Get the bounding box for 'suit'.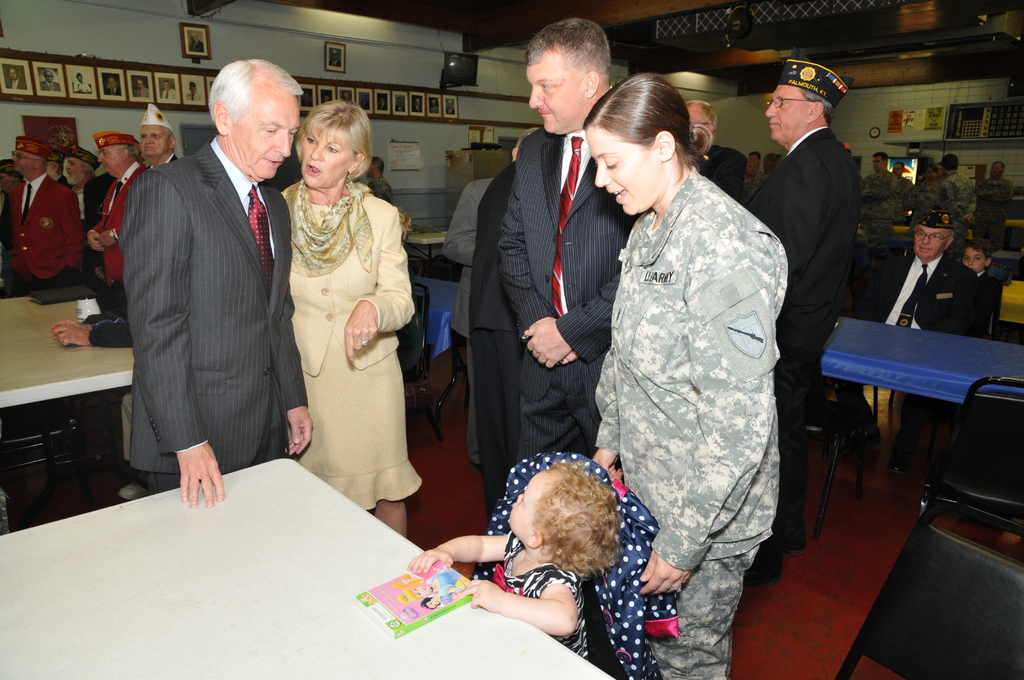
x1=499, y1=125, x2=642, y2=487.
